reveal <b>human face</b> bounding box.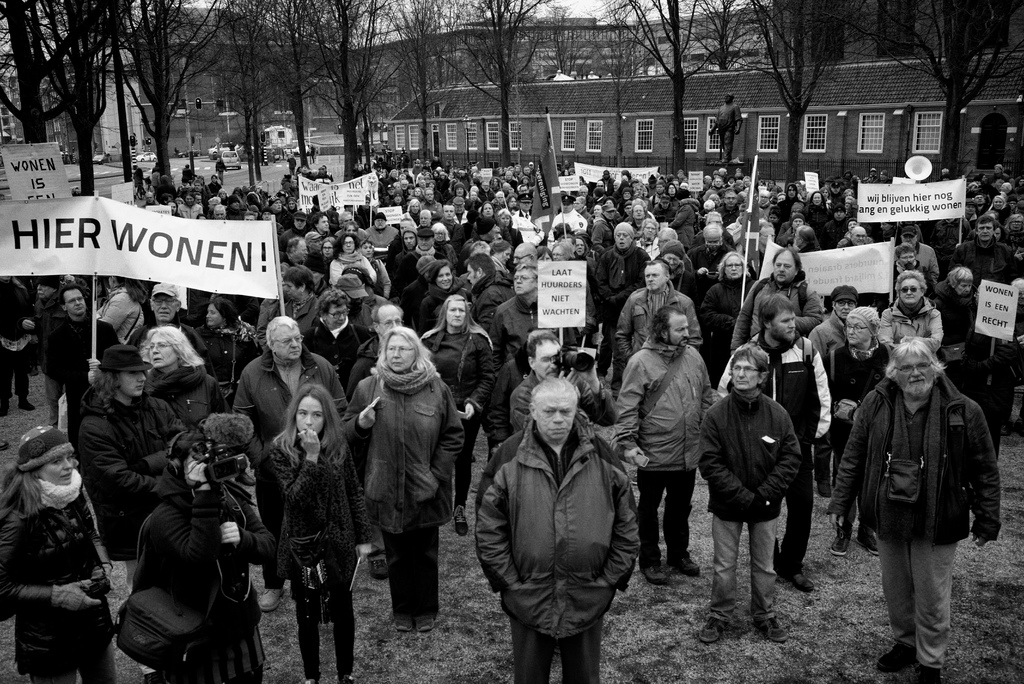
Revealed: x1=644 y1=188 x2=647 y2=195.
